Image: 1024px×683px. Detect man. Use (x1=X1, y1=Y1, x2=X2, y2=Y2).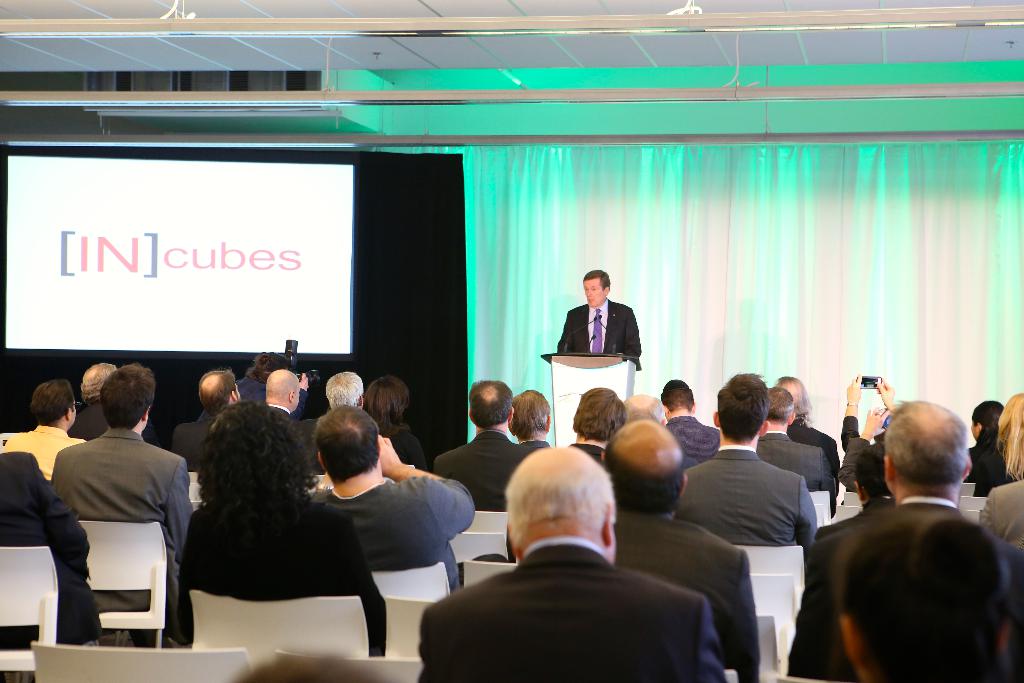
(x1=601, y1=413, x2=753, y2=682).
